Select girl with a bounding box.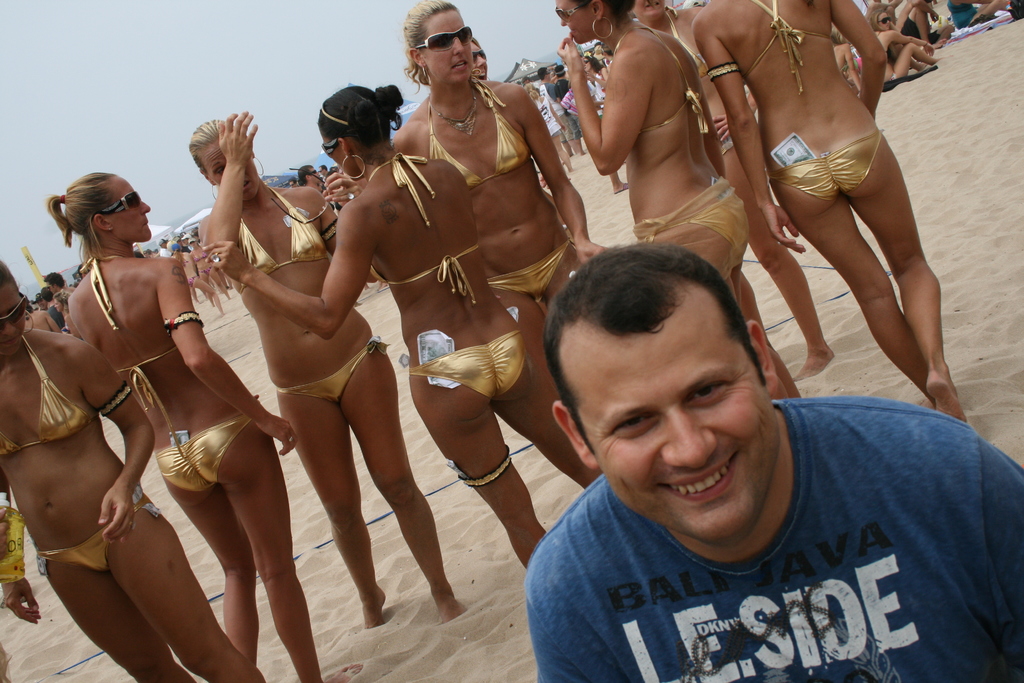
select_region(863, 4, 943, 88).
